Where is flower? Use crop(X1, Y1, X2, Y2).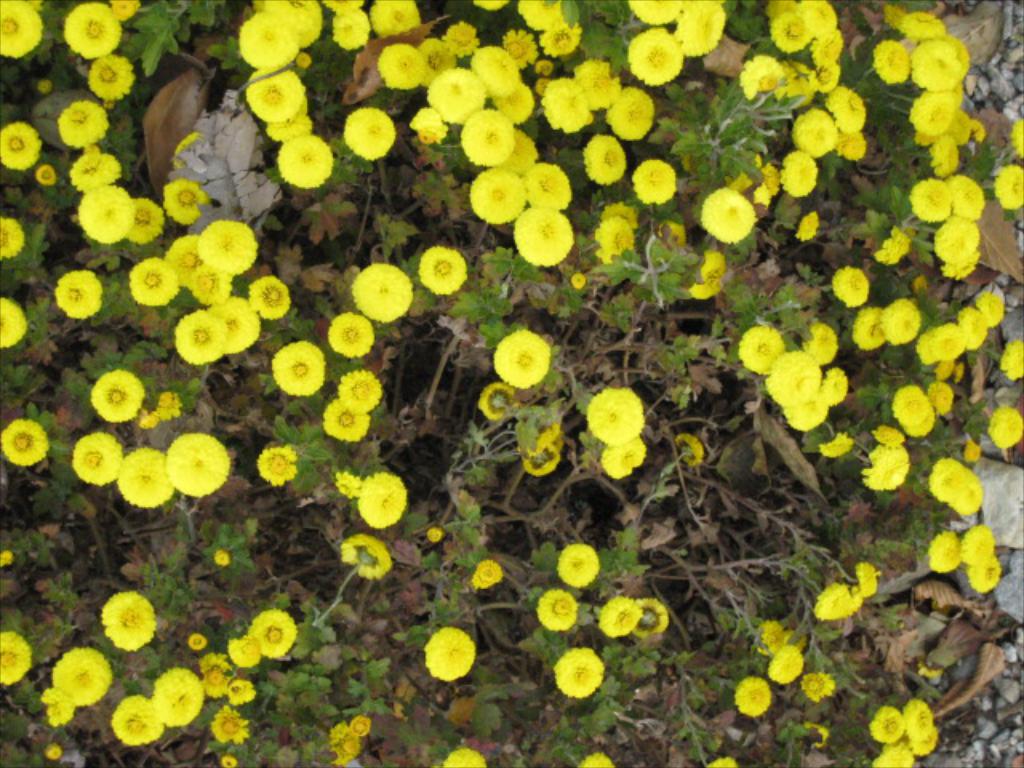
crop(226, 634, 262, 670).
